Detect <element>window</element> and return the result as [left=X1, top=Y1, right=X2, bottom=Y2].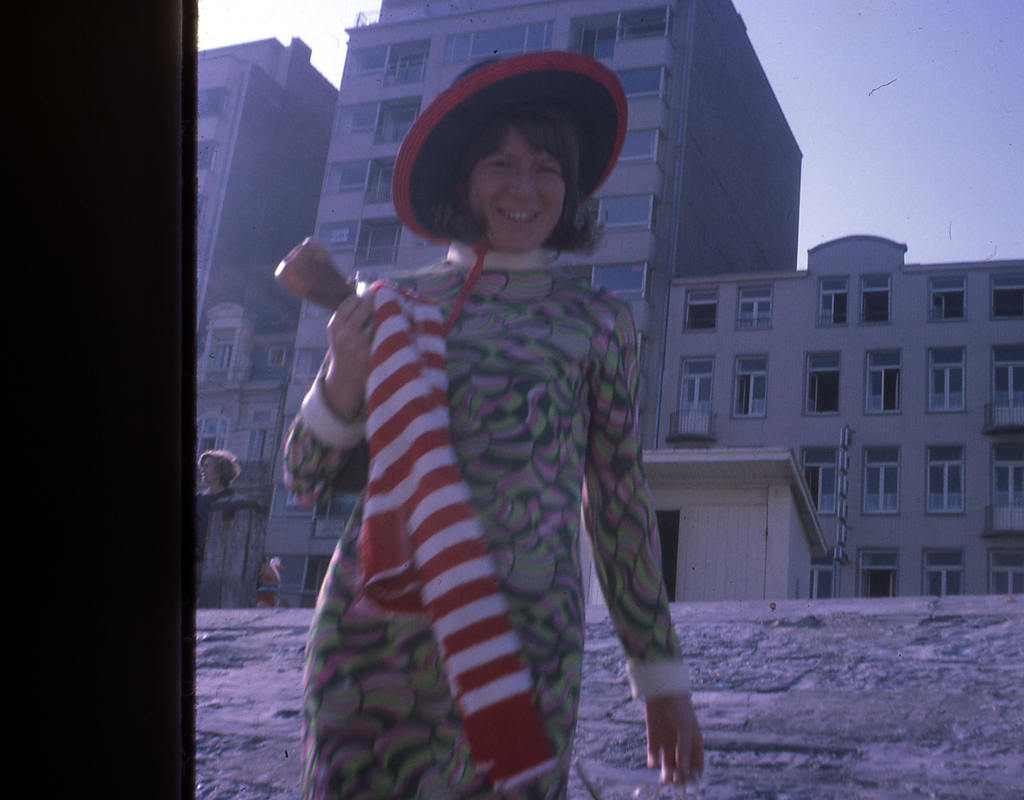
[left=808, top=541, right=834, bottom=600].
